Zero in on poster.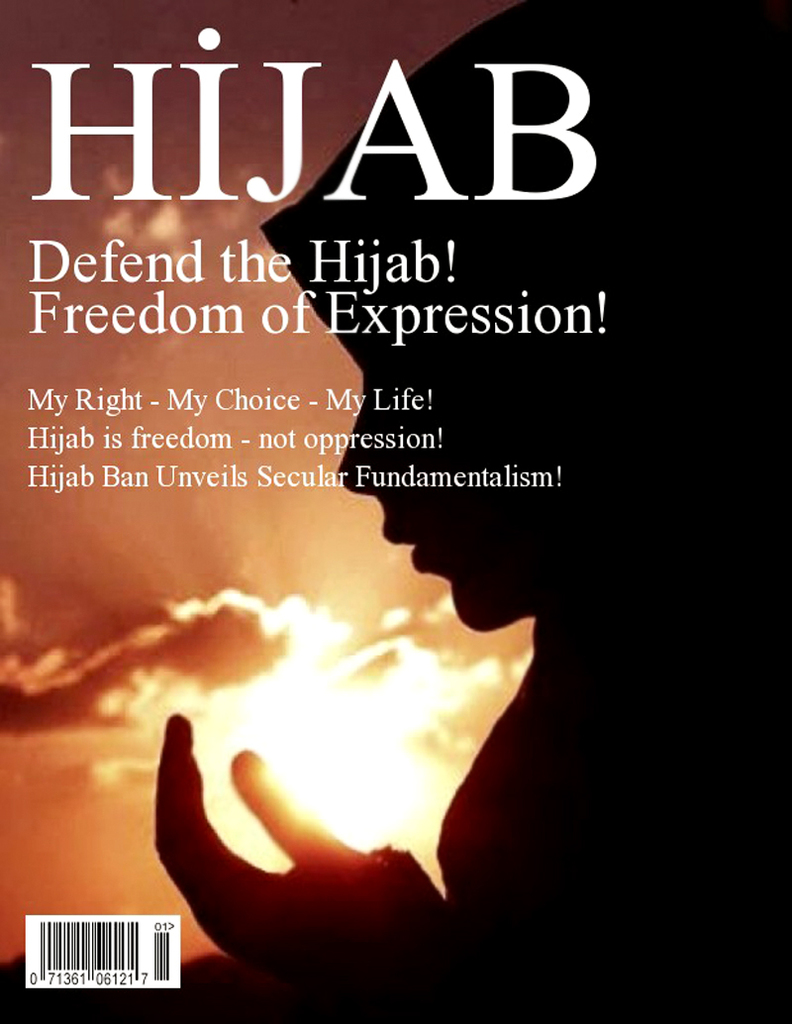
Zeroed in: detection(0, 0, 791, 1023).
